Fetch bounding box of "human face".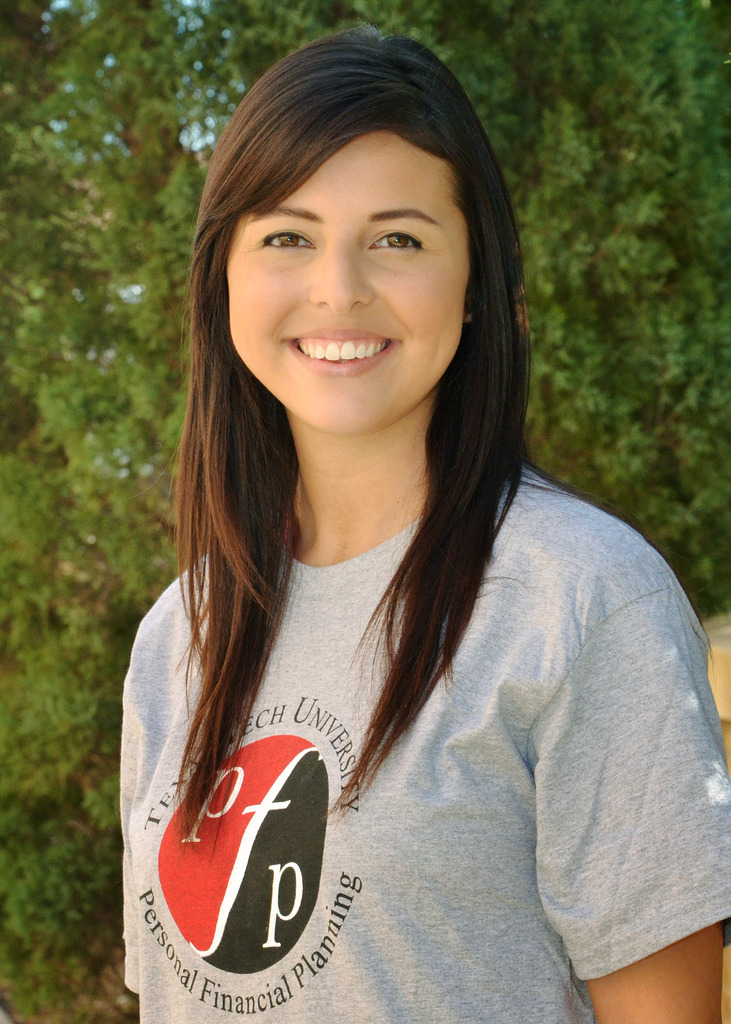
Bbox: bbox=[227, 121, 473, 433].
